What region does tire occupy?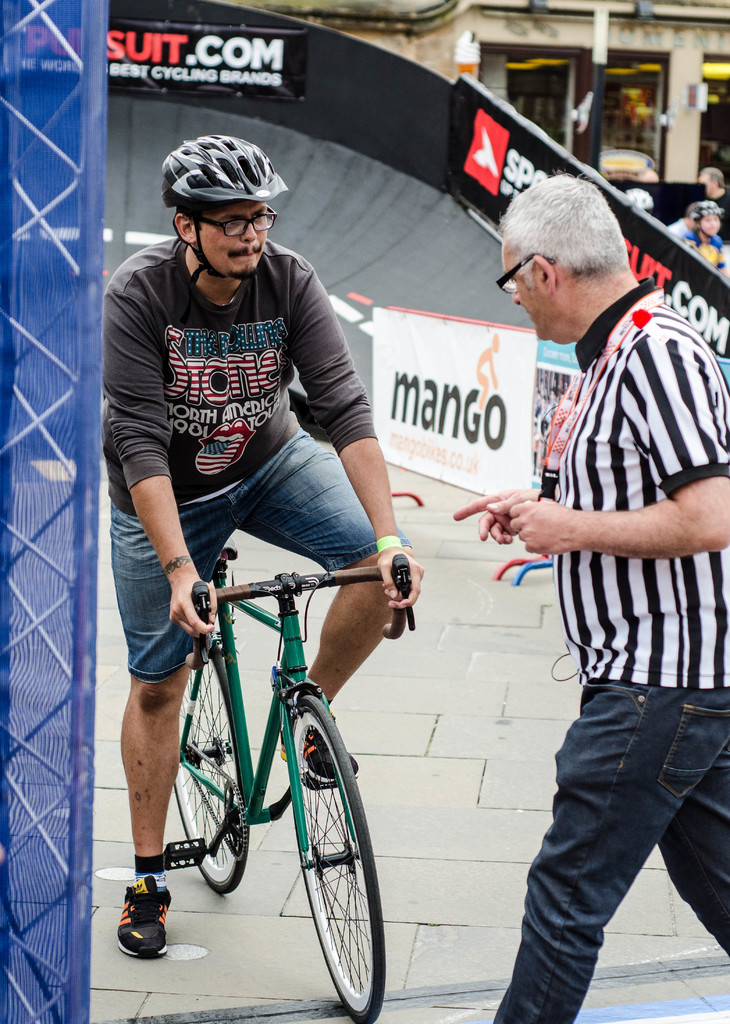
detection(286, 694, 388, 1020).
